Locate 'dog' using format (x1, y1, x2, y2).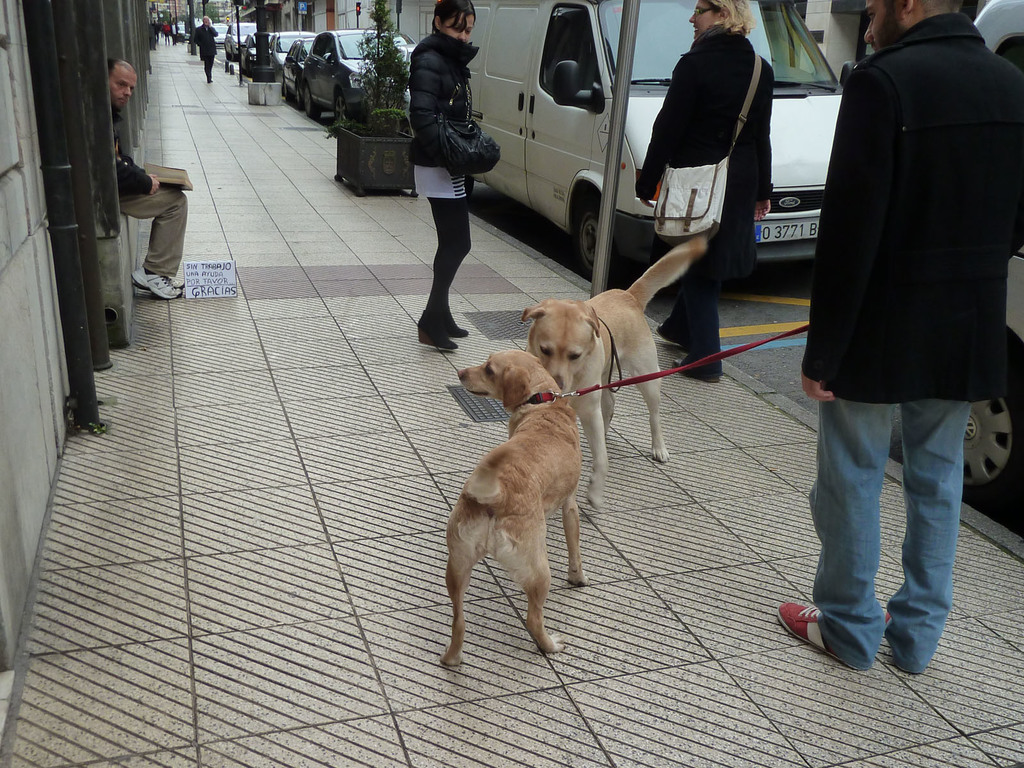
(521, 236, 707, 511).
